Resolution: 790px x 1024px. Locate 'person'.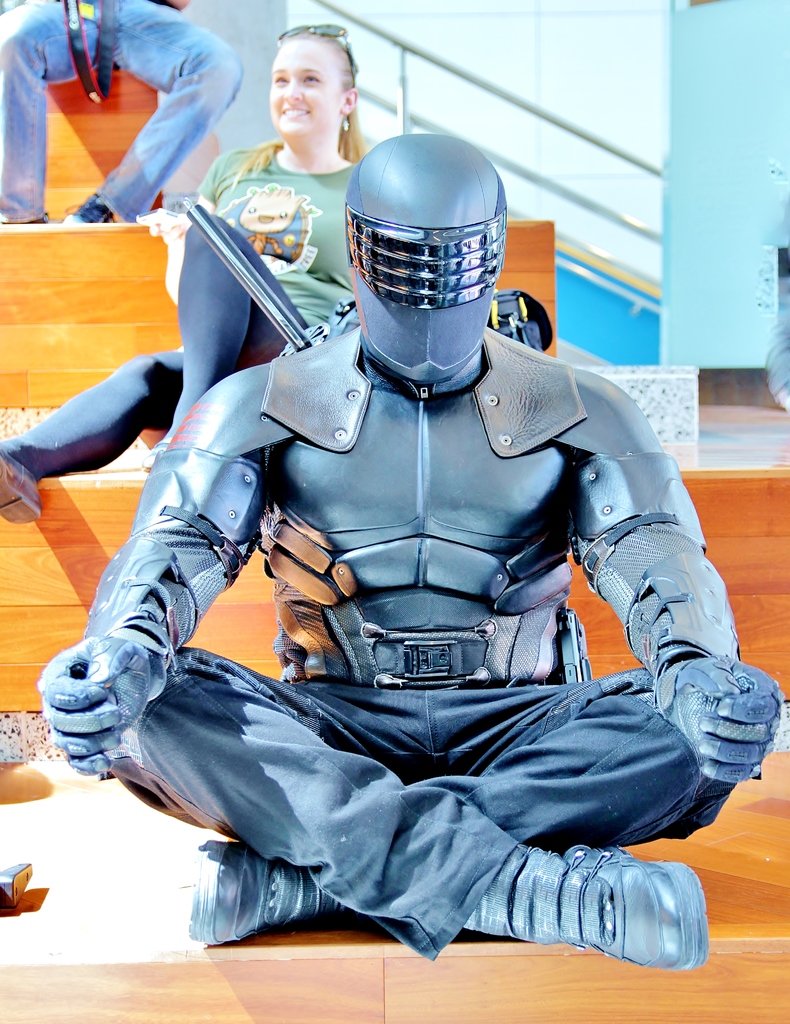
[left=85, top=100, right=729, bottom=966].
